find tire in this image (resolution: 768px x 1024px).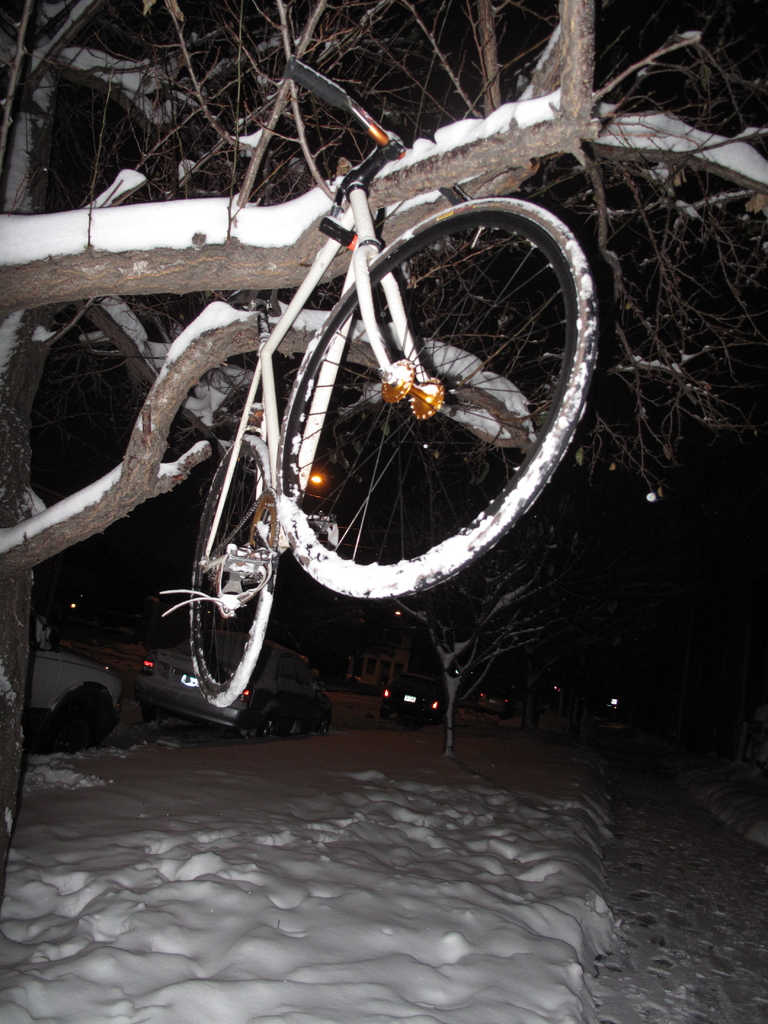
rect(273, 704, 308, 742).
